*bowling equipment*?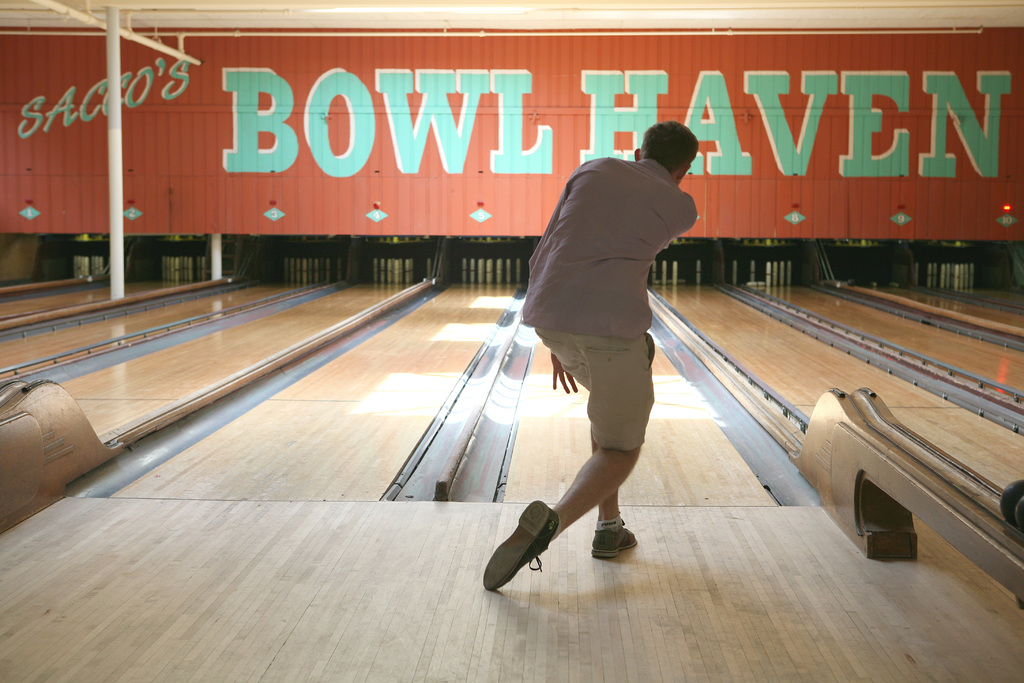
pyautogui.locateOnScreen(748, 258, 756, 277)
